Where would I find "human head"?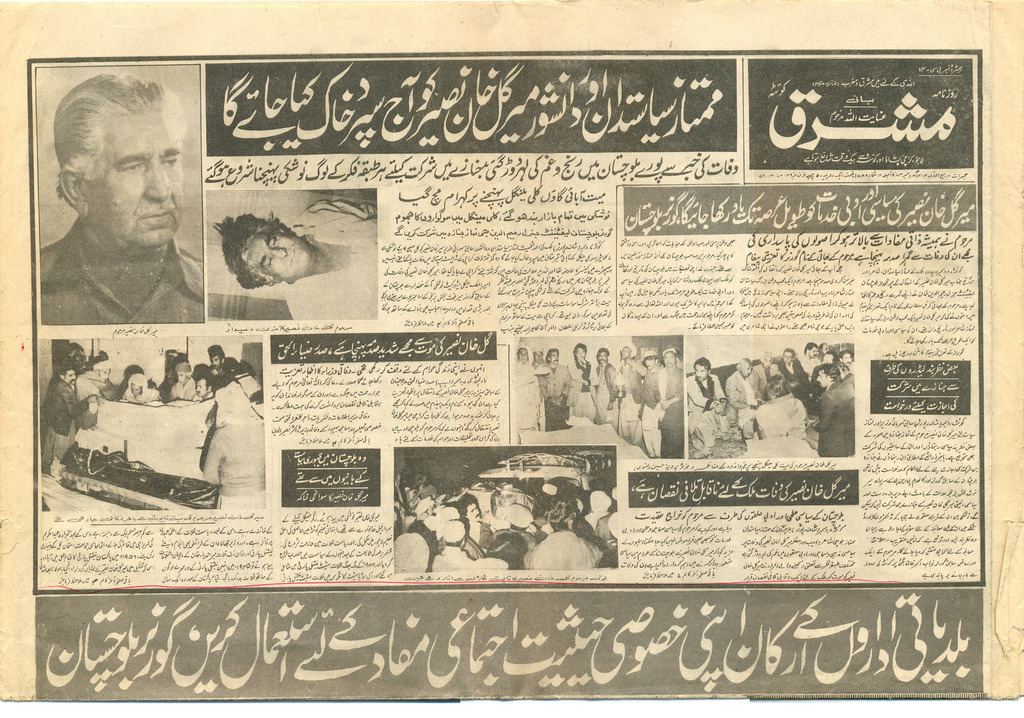
At [91, 354, 113, 385].
